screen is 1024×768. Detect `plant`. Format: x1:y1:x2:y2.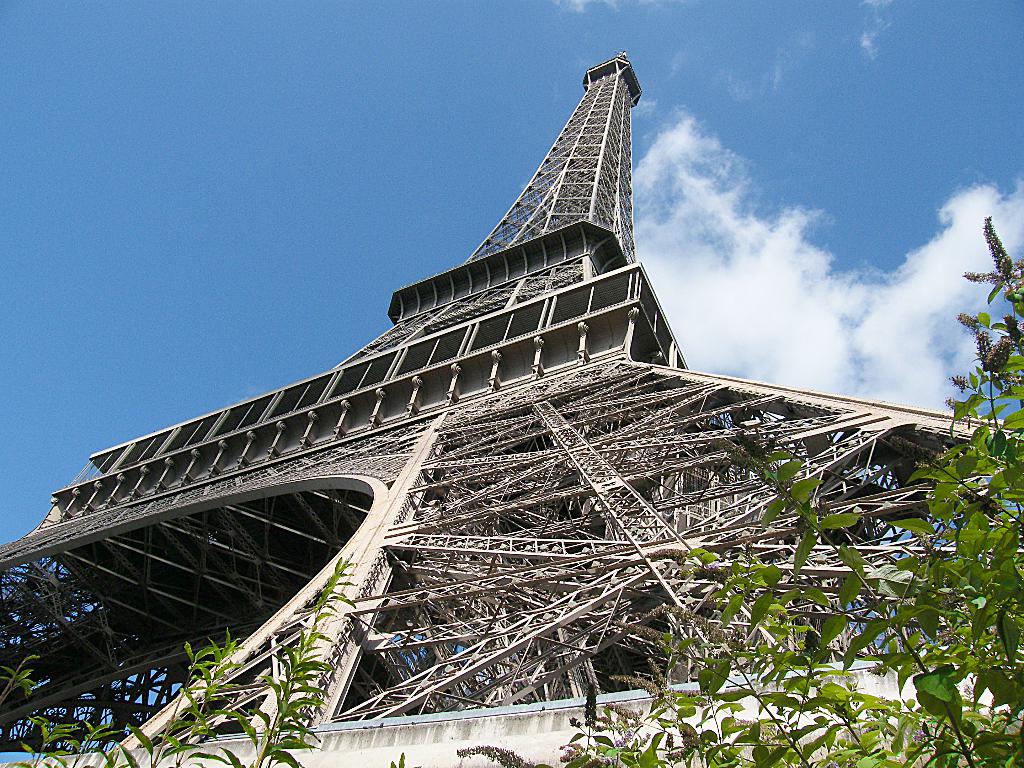
461:198:1023:767.
